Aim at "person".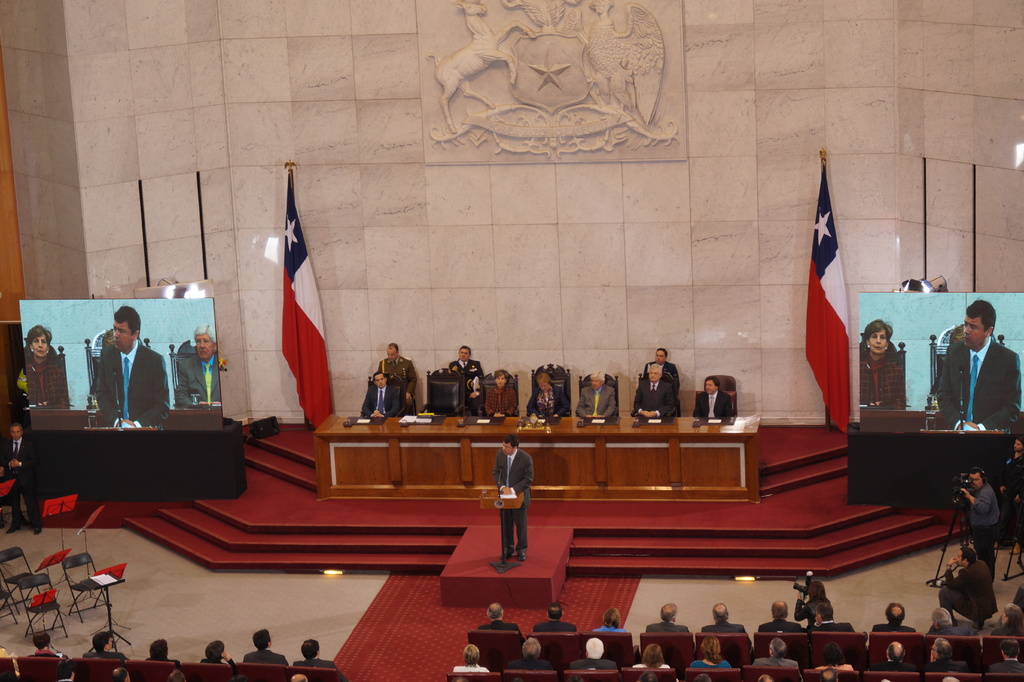
Aimed at detection(650, 348, 684, 404).
